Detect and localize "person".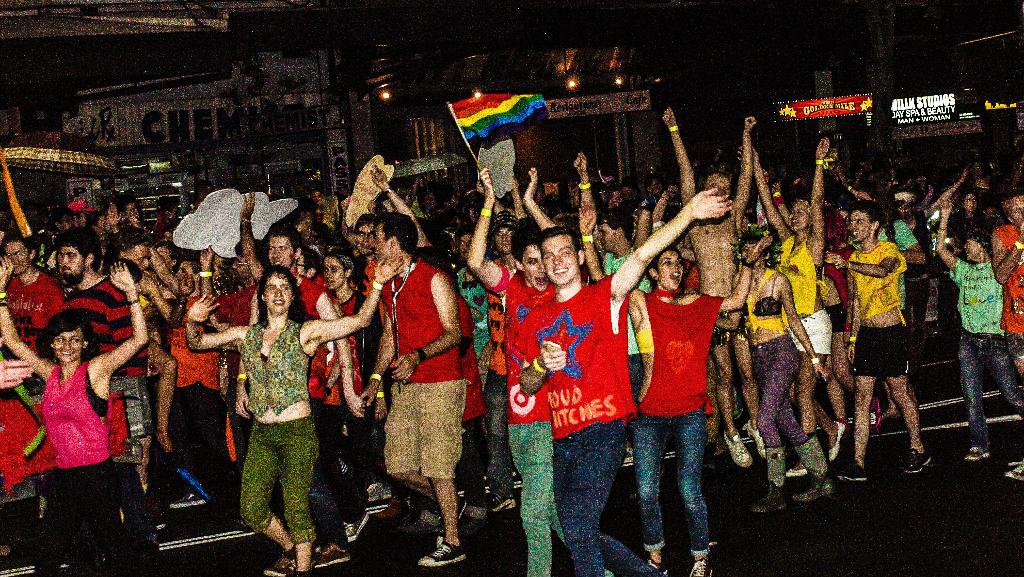
Localized at [x1=0, y1=248, x2=153, y2=576].
